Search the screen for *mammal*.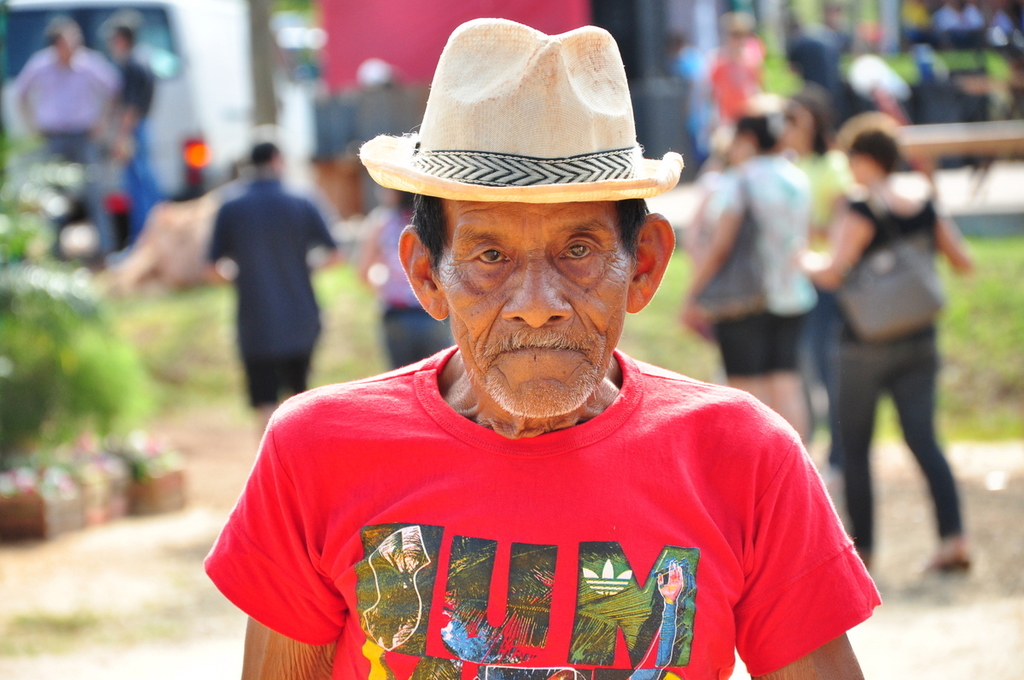
Found at Rect(92, 18, 162, 231).
